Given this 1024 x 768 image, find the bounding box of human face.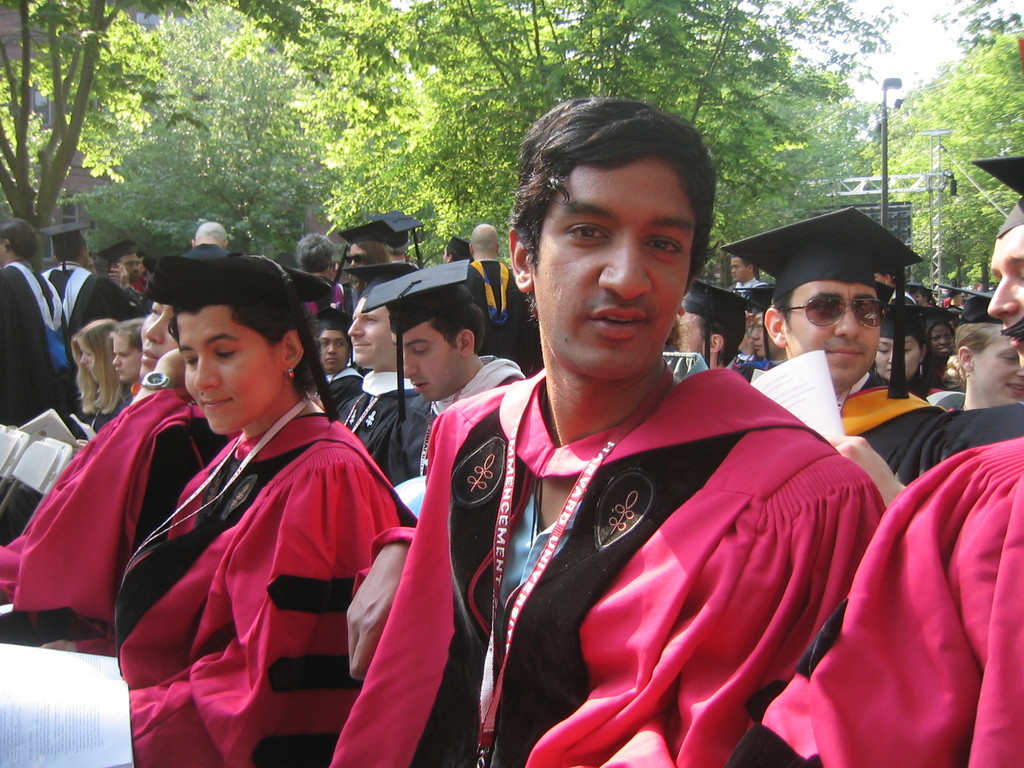
x1=984, y1=225, x2=1023, y2=324.
